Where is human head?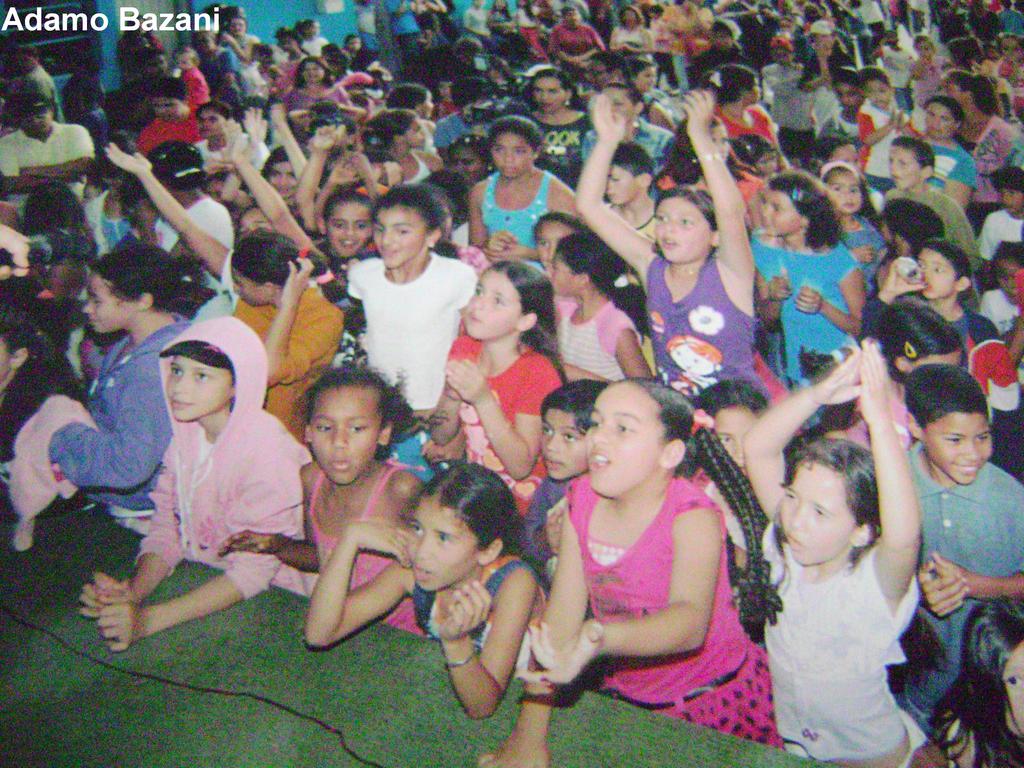
296:19:319:37.
